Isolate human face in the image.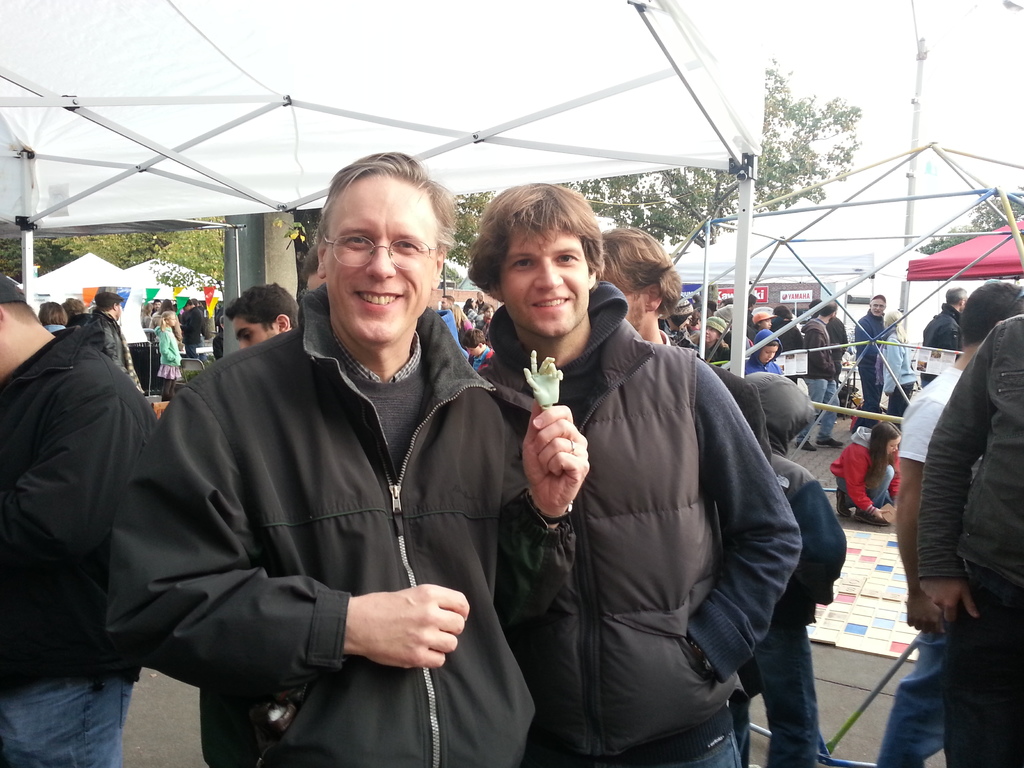
Isolated region: crop(171, 316, 175, 326).
